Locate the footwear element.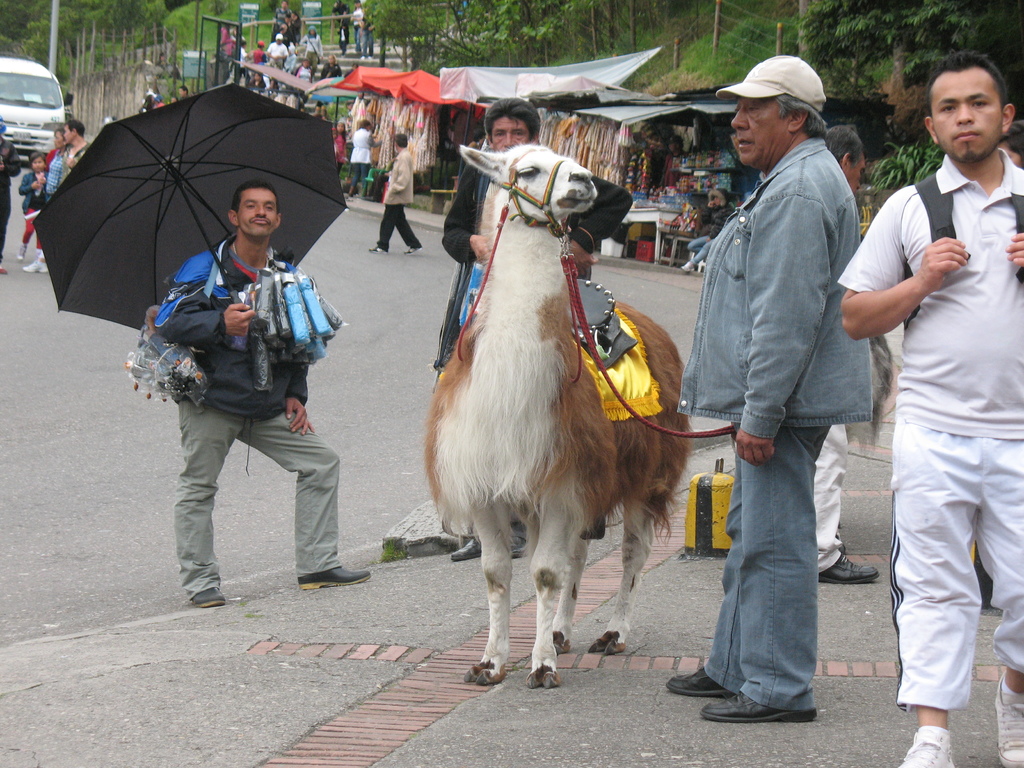
Element bbox: select_region(187, 583, 230, 609).
